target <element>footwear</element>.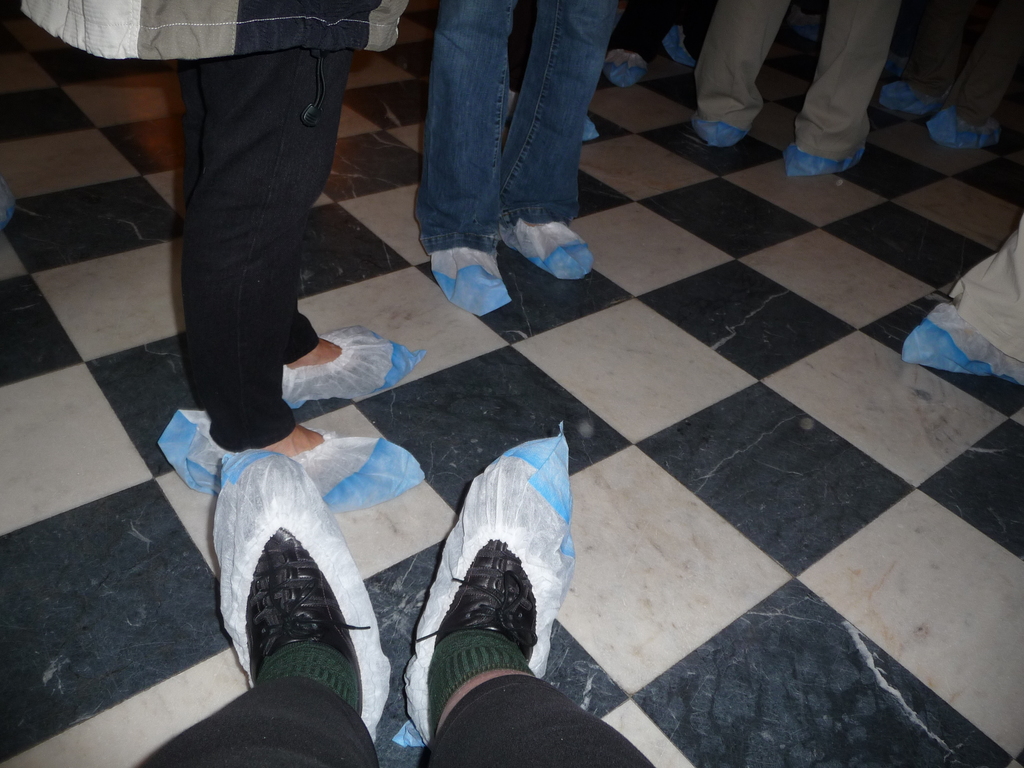
Target region: {"x1": 211, "y1": 502, "x2": 369, "y2": 735}.
